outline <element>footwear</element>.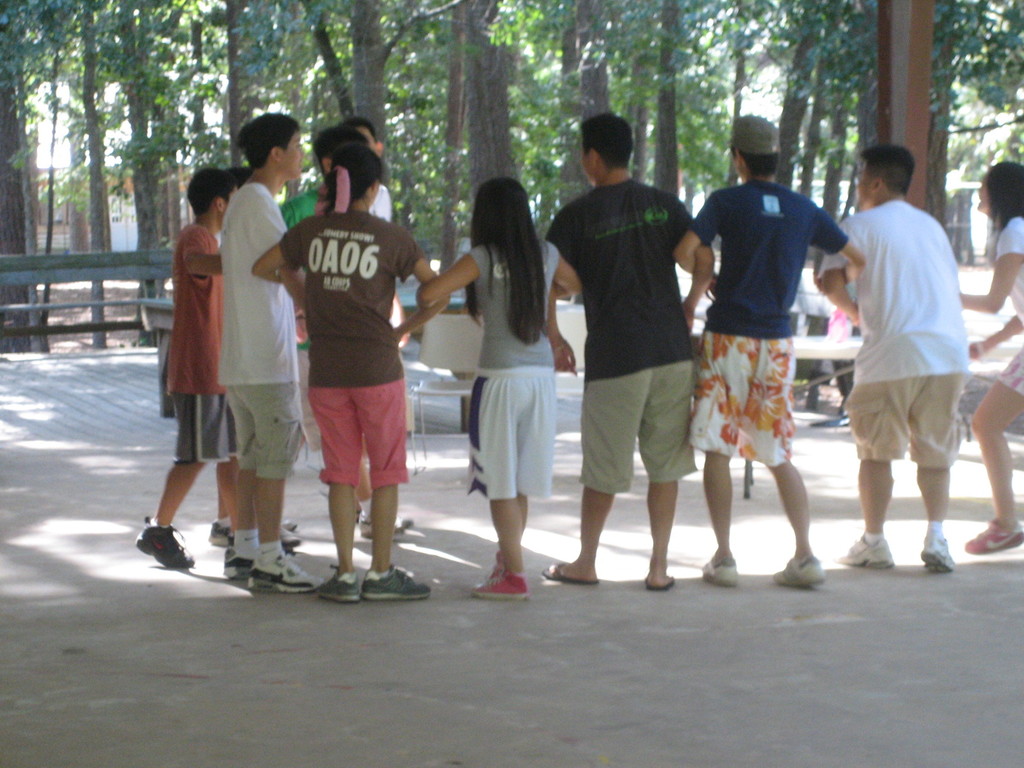
Outline: 361, 559, 433, 598.
